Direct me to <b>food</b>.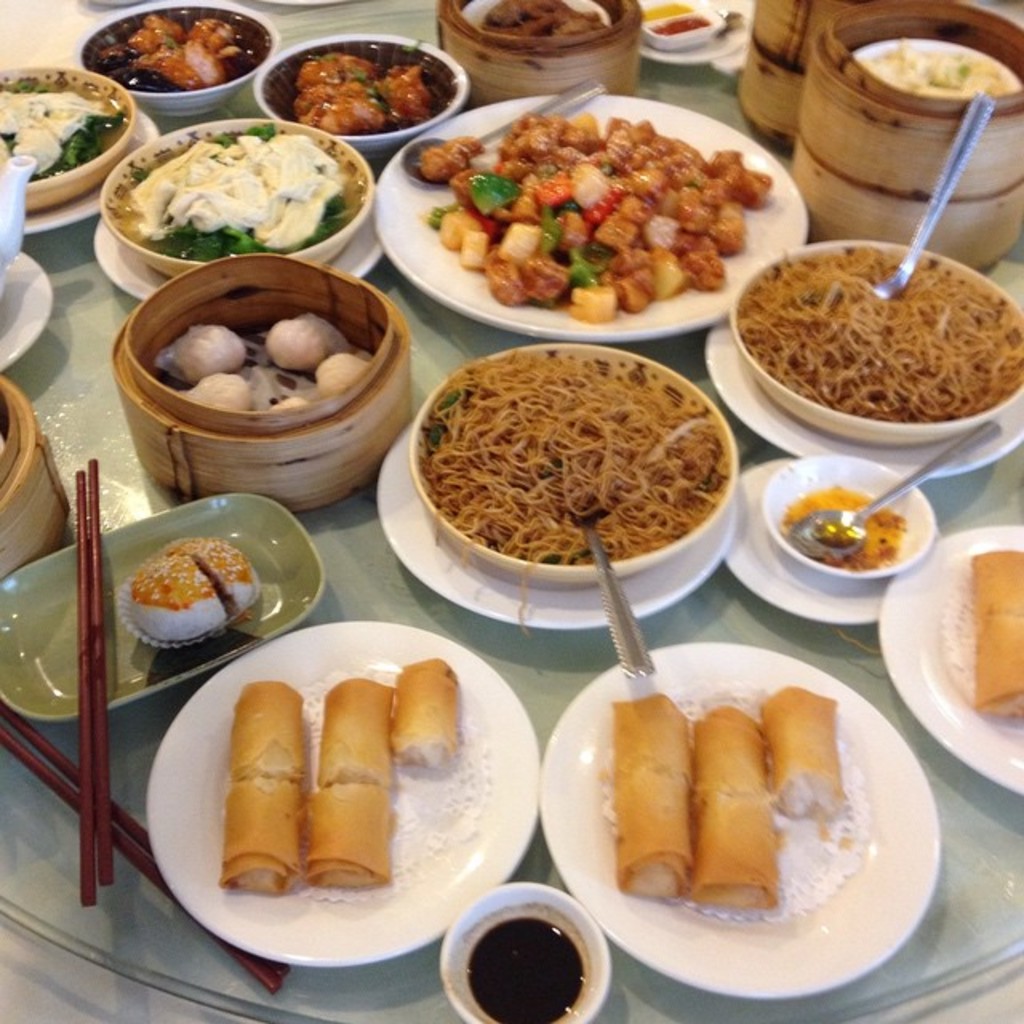
Direction: box(763, 685, 843, 814).
